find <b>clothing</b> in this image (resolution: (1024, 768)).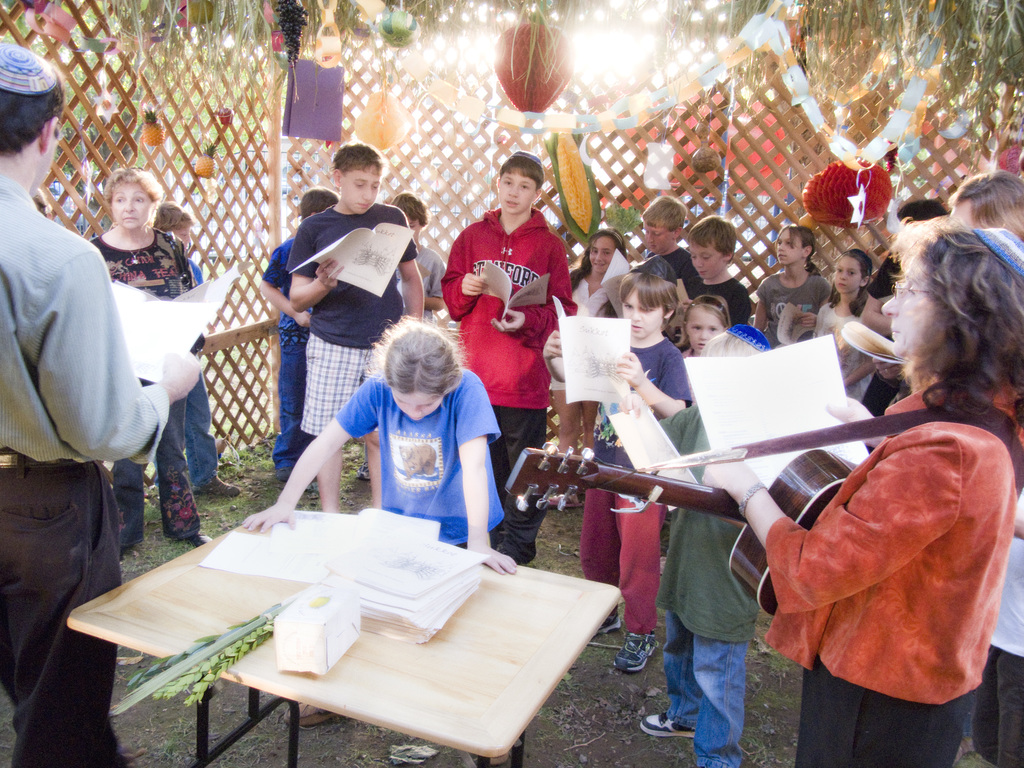
[816,290,872,379].
